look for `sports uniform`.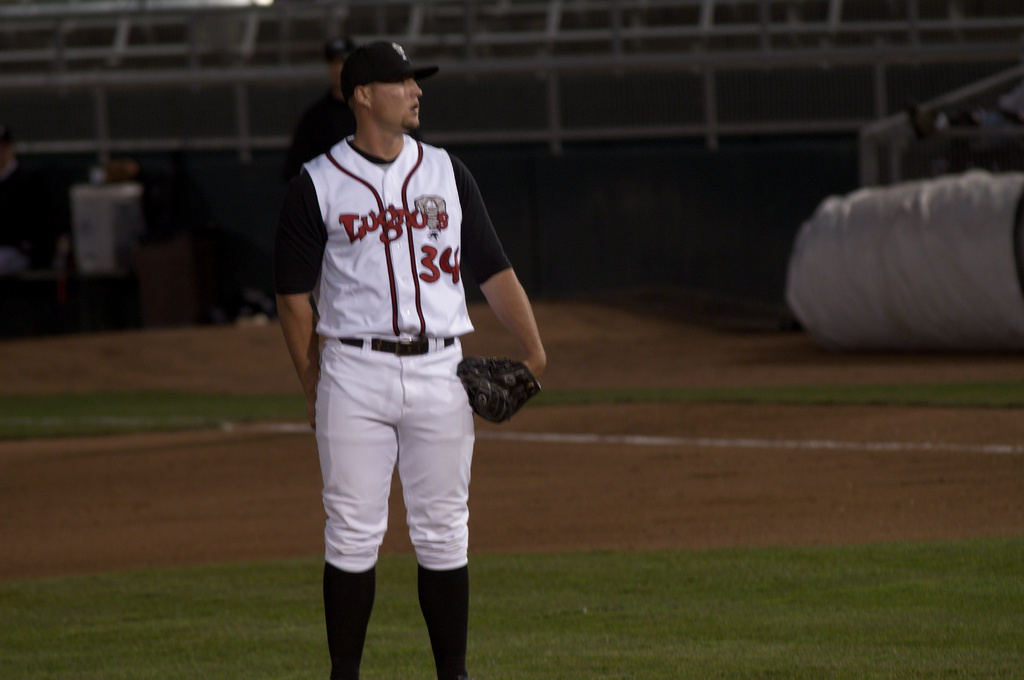
Found: locate(265, 33, 538, 676).
